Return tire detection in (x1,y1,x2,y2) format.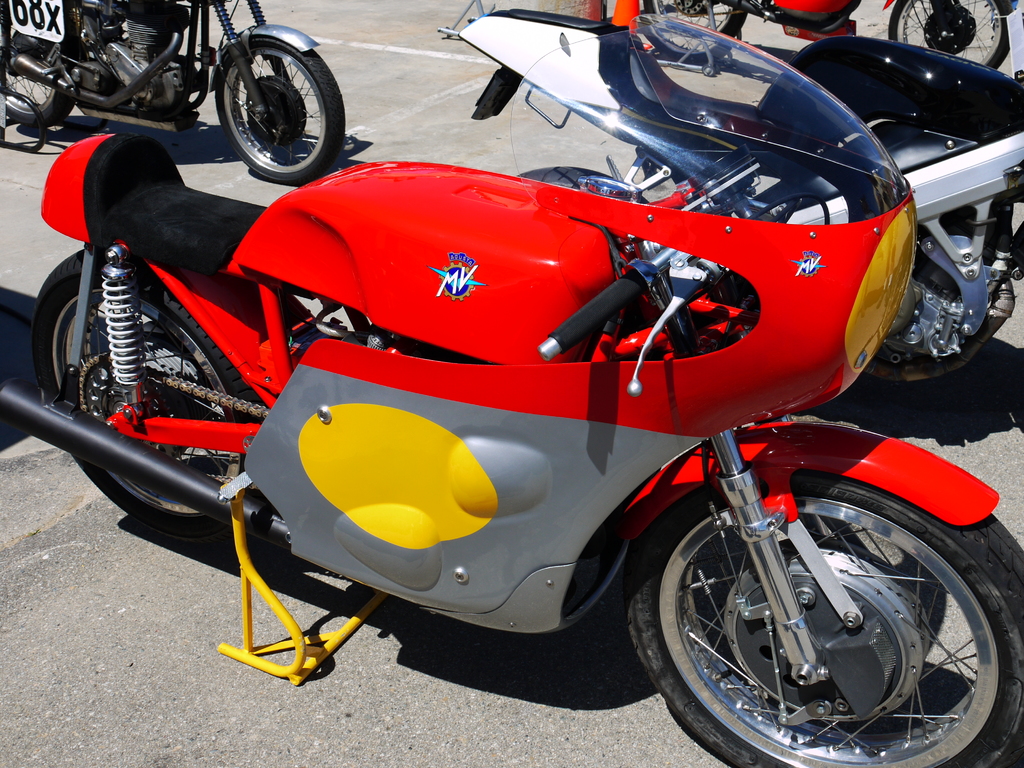
(635,449,1004,767).
